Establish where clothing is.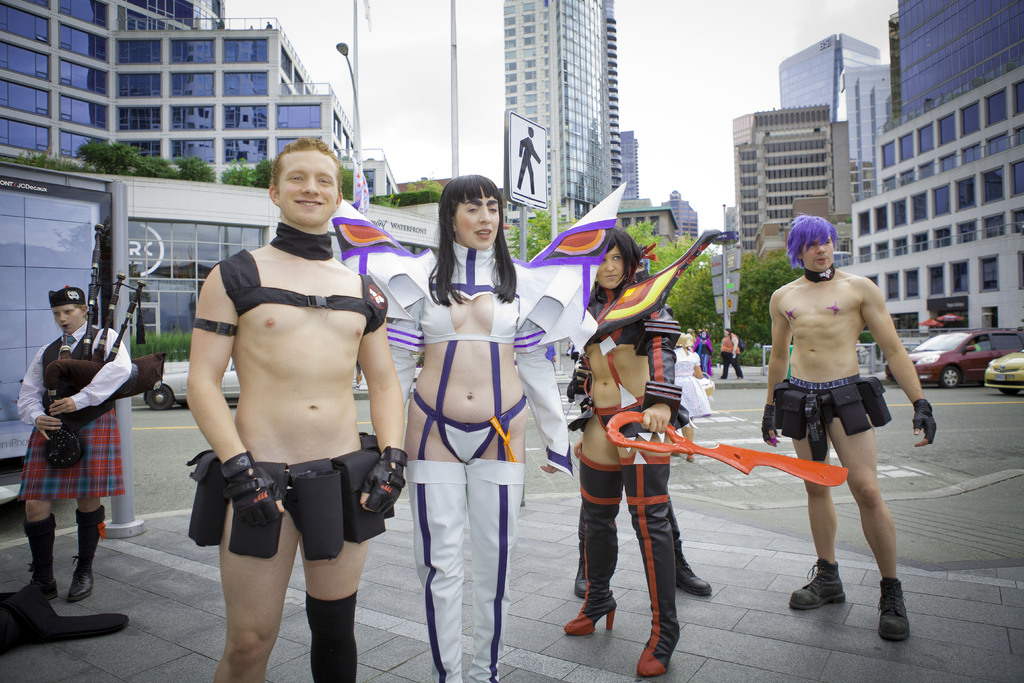
Established at x1=19 y1=306 x2=129 y2=563.
